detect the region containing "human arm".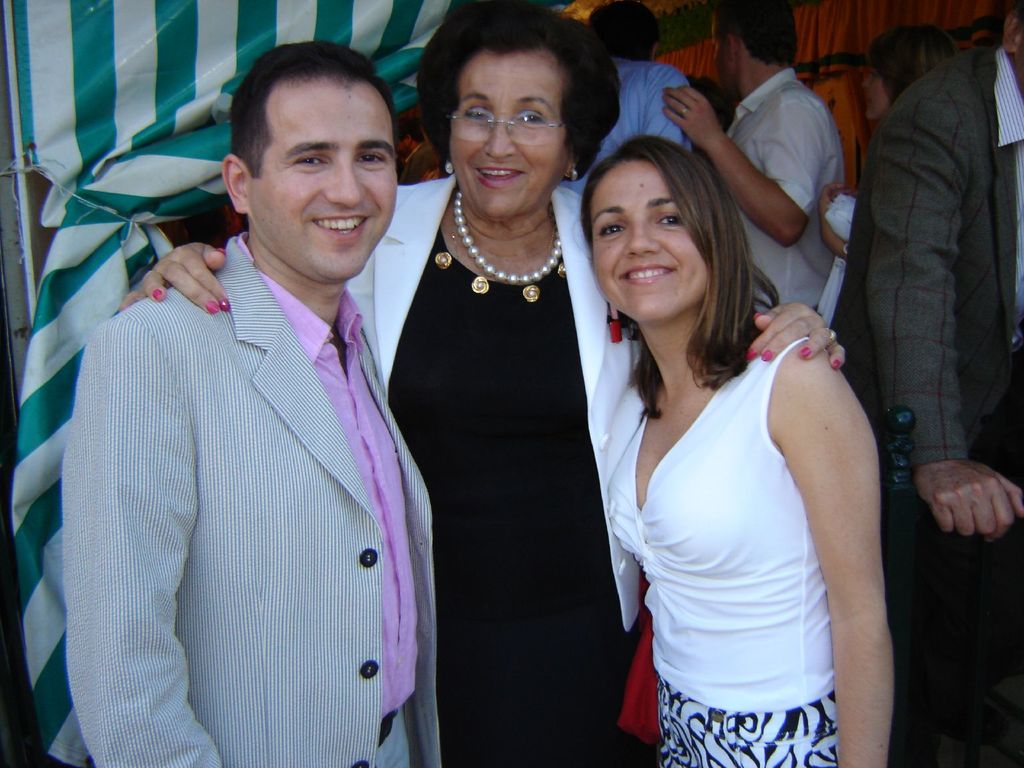
select_region(724, 301, 851, 369).
